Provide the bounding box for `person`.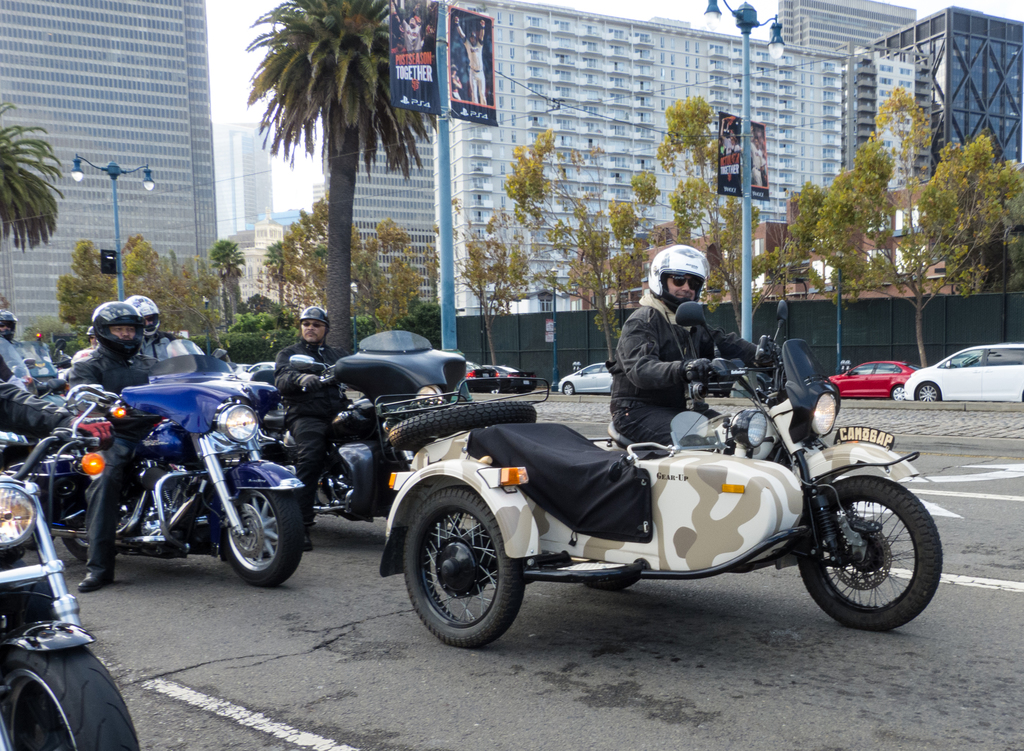
{"x1": 271, "y1": 307, "x2": 351, "y2": 550}.
